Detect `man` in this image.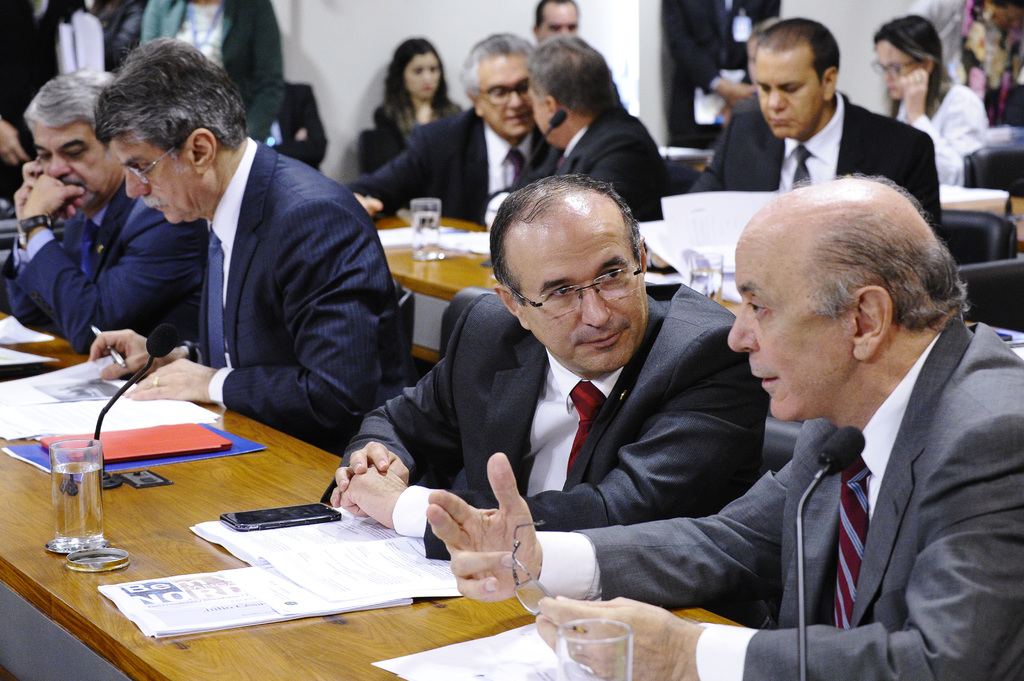
Detection: detection(426, 171, 1023, 680).
